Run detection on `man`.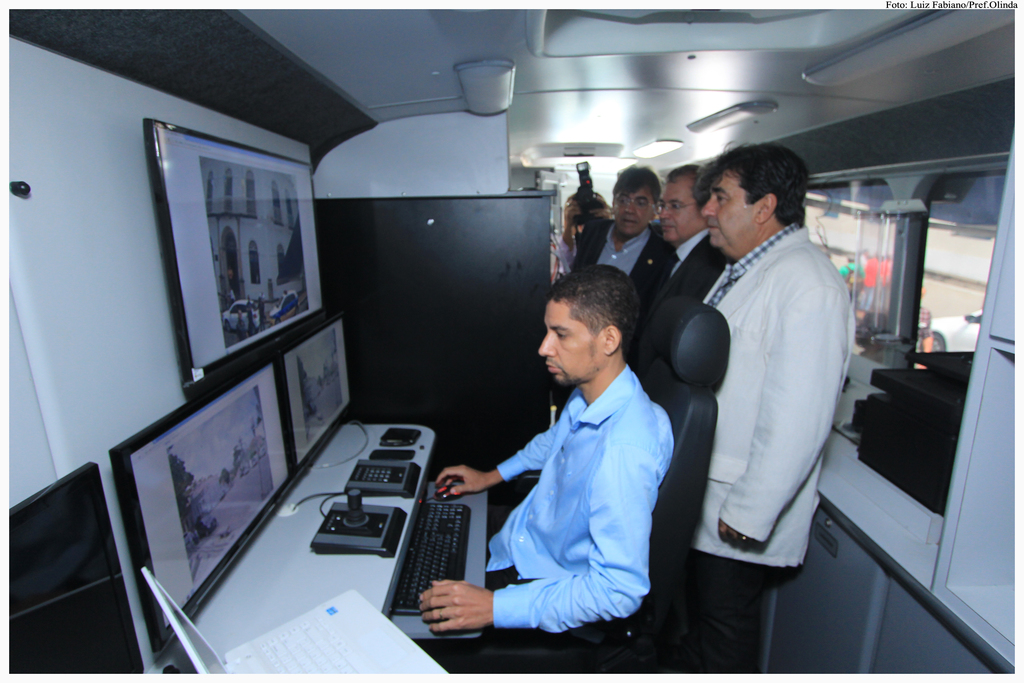
Result: 557:164:672:424.
